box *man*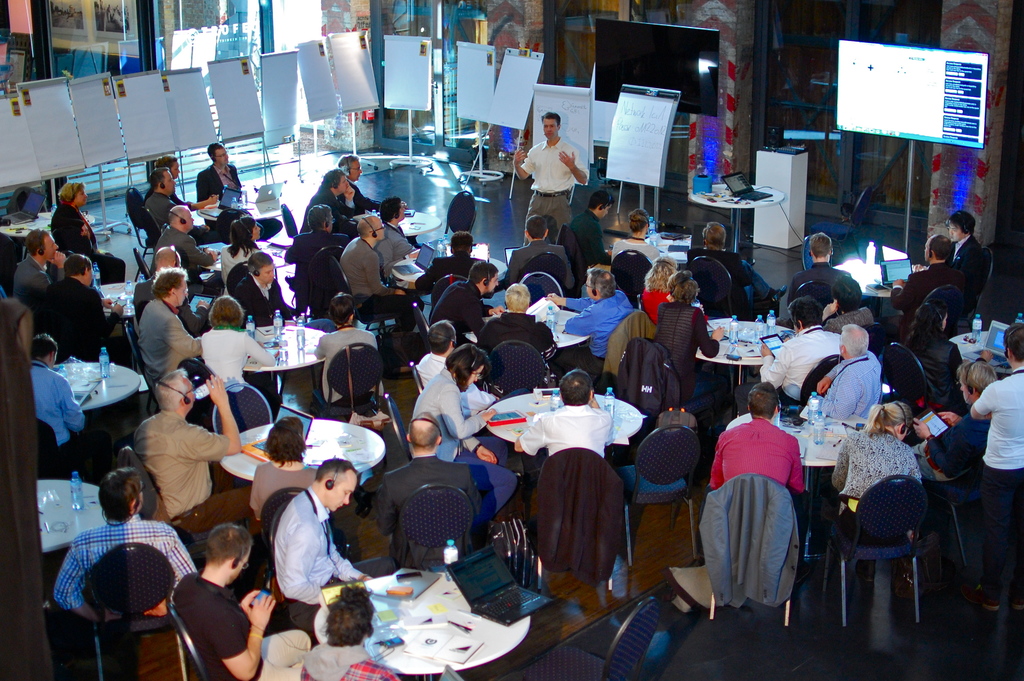
[804, 321, 883, 420]
